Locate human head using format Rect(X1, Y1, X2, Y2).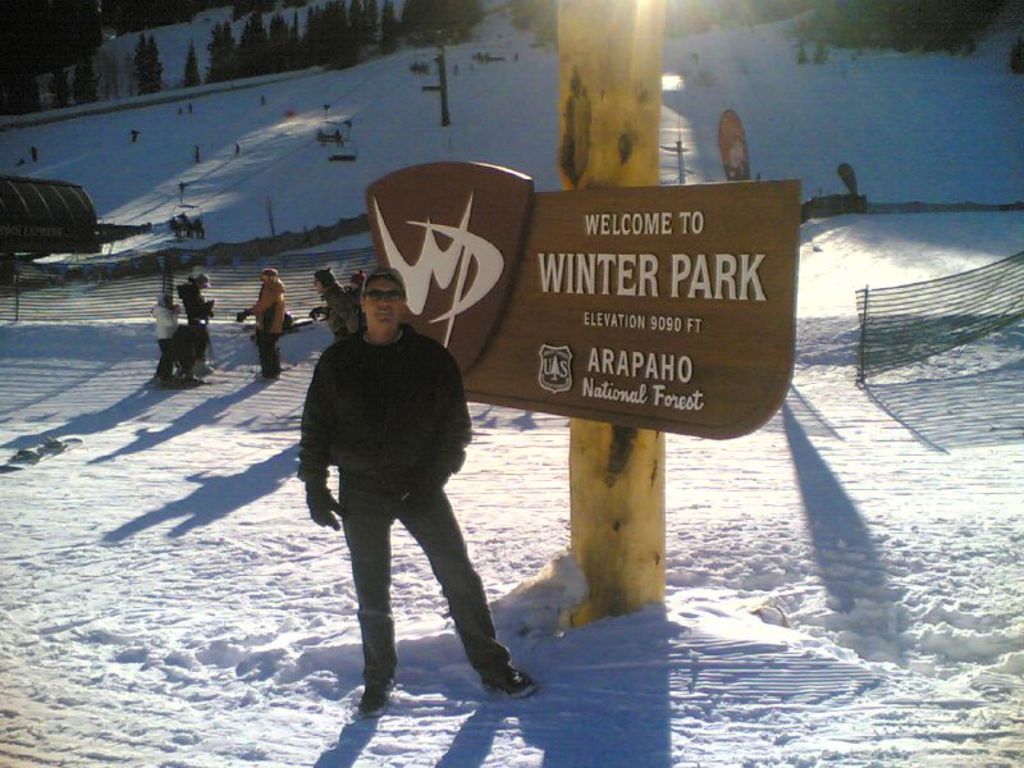
Rect(335, 276, 422, 348).
